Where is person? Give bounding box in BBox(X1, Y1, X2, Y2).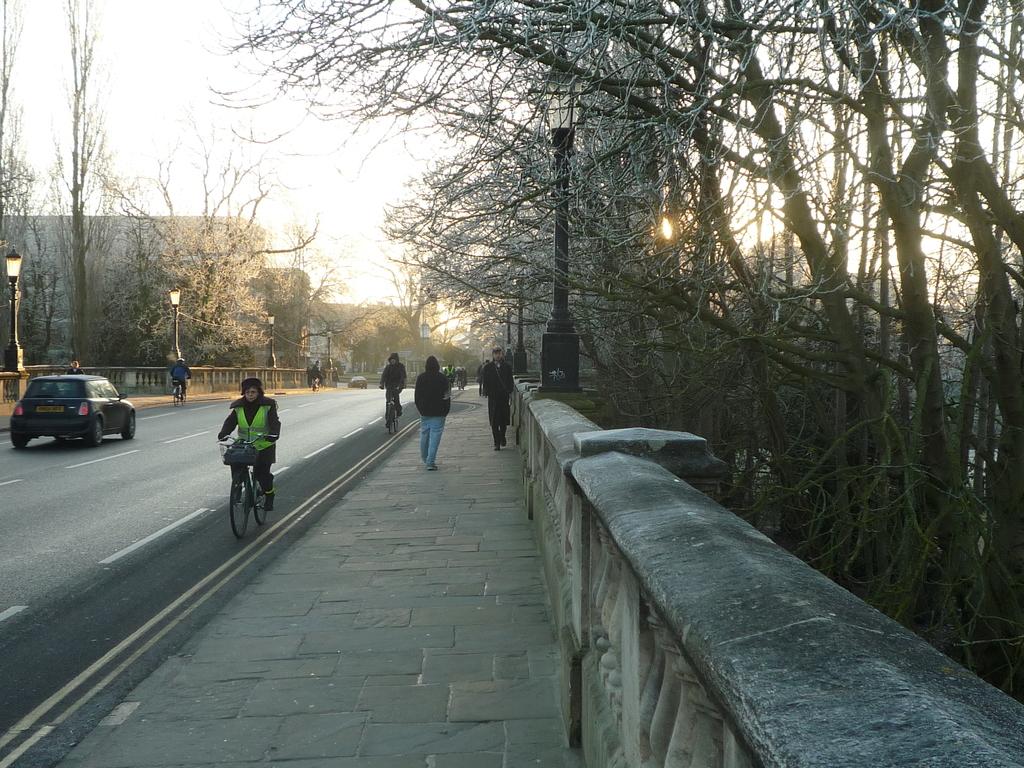
BBox(307, 359, 326, 383).
